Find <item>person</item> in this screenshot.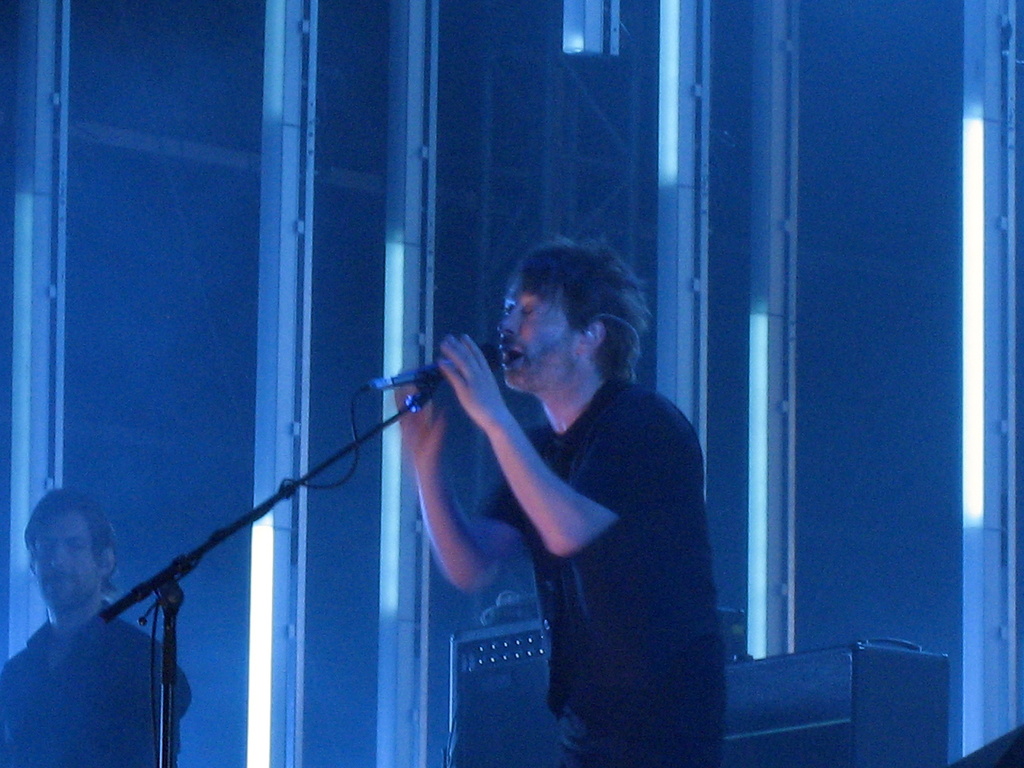
The bounding box for <item>person</item> is box(399, 236, 723, 767).
